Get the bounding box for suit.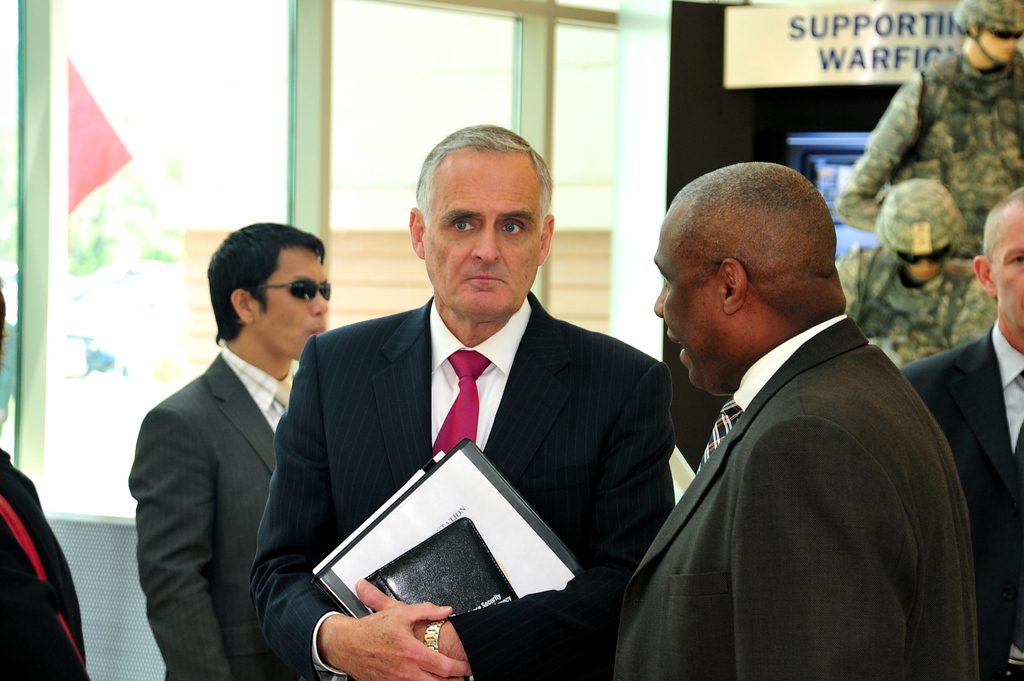
region(901, 317, 1023, 680).
